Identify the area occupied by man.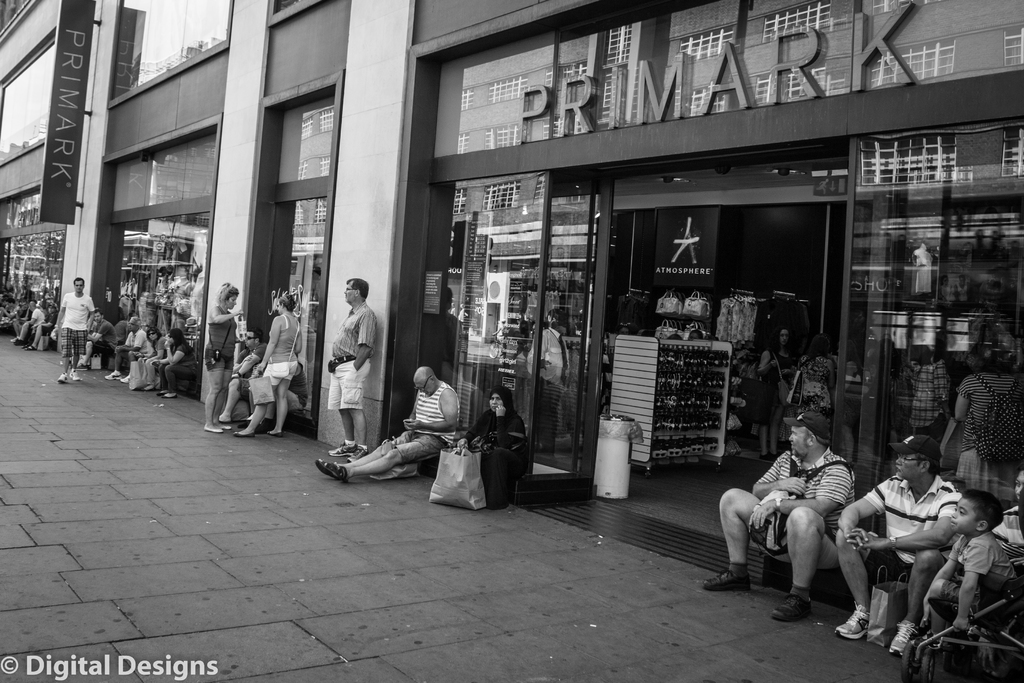
Area: 324 275 378 461.
